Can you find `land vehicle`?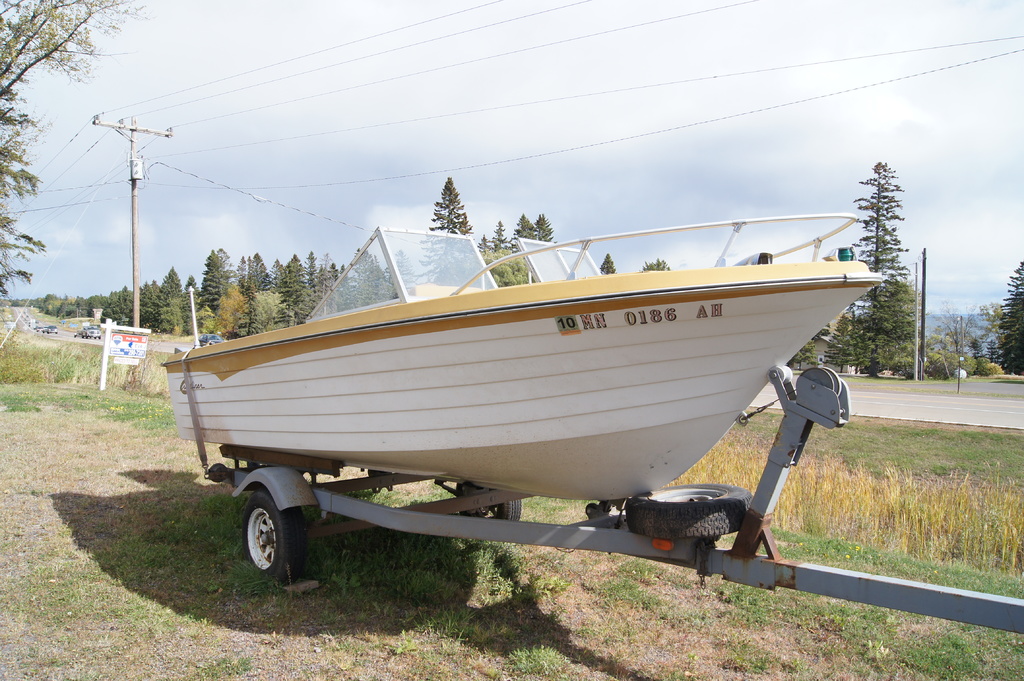
Yes, bounding box: rect(82, 324, 100, 338).
